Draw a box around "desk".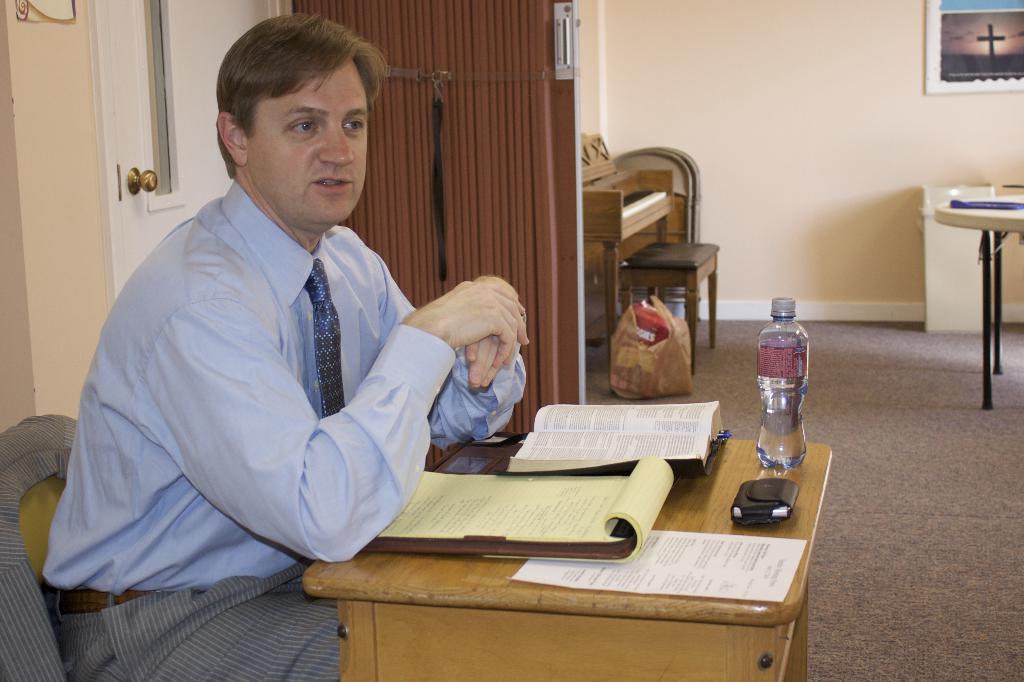
l=232, t=452, r=856, b=658.
